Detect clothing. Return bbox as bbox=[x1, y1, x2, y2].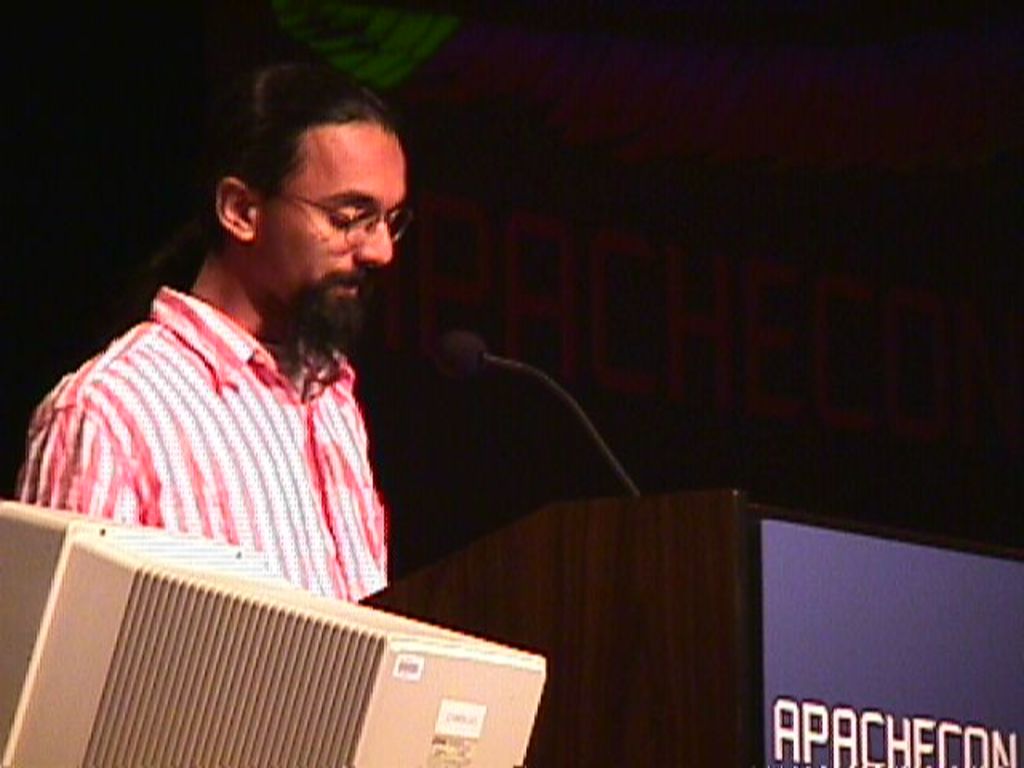
bbox=[27, 230, 451, 618].
